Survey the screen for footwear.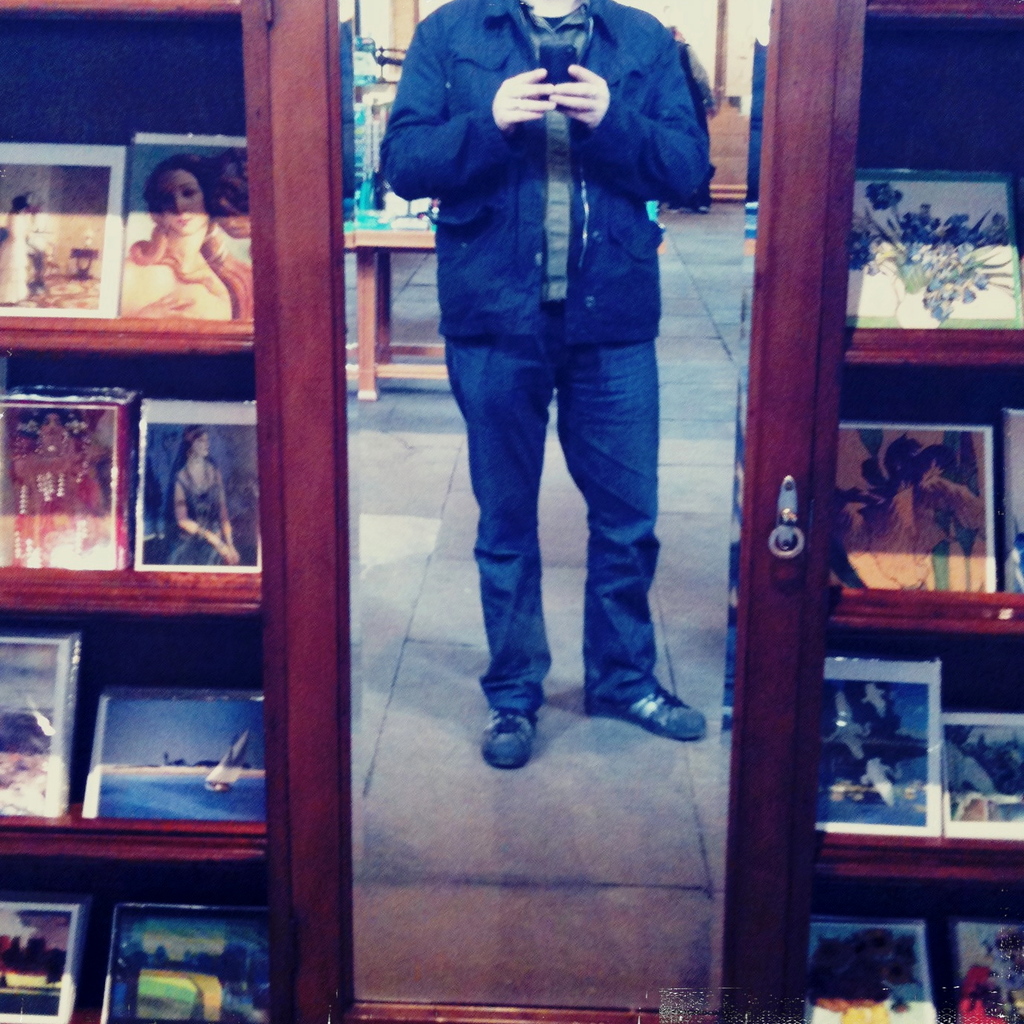
Survey found: <box>481,708,541,770</box>.
